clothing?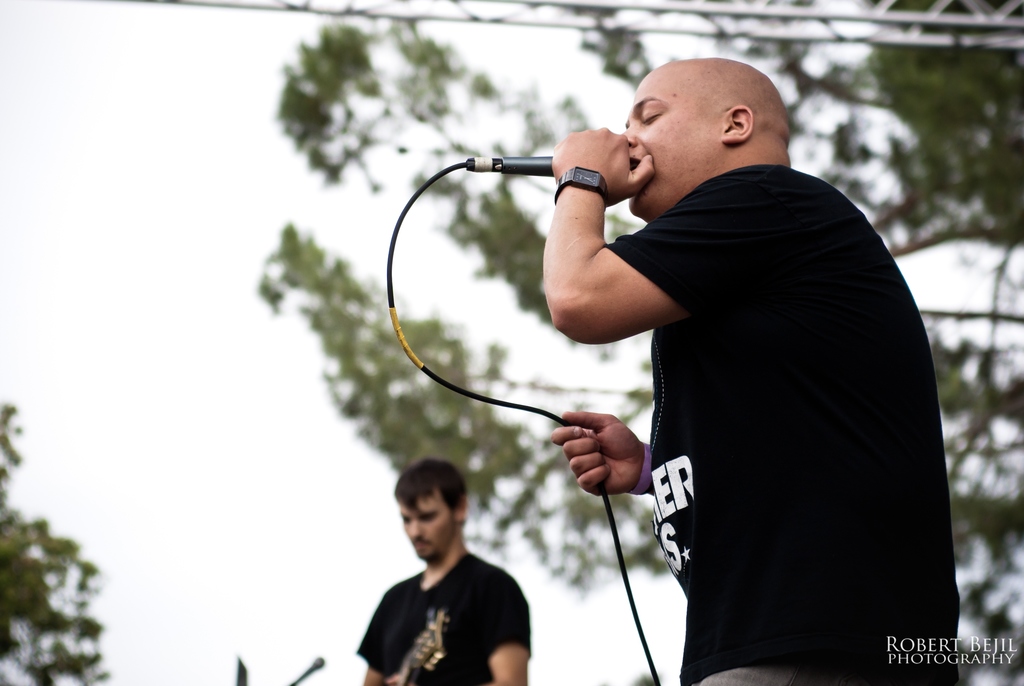
Rect(355, 548, 532, 685)
